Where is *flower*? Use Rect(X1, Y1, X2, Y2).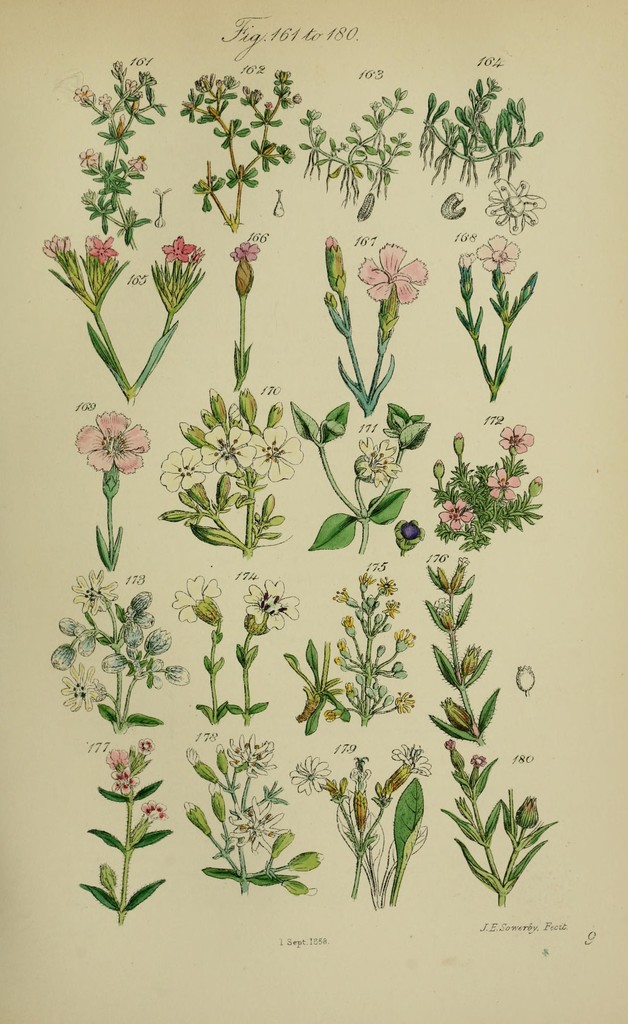
Rect(72, 84, 93, 108).
